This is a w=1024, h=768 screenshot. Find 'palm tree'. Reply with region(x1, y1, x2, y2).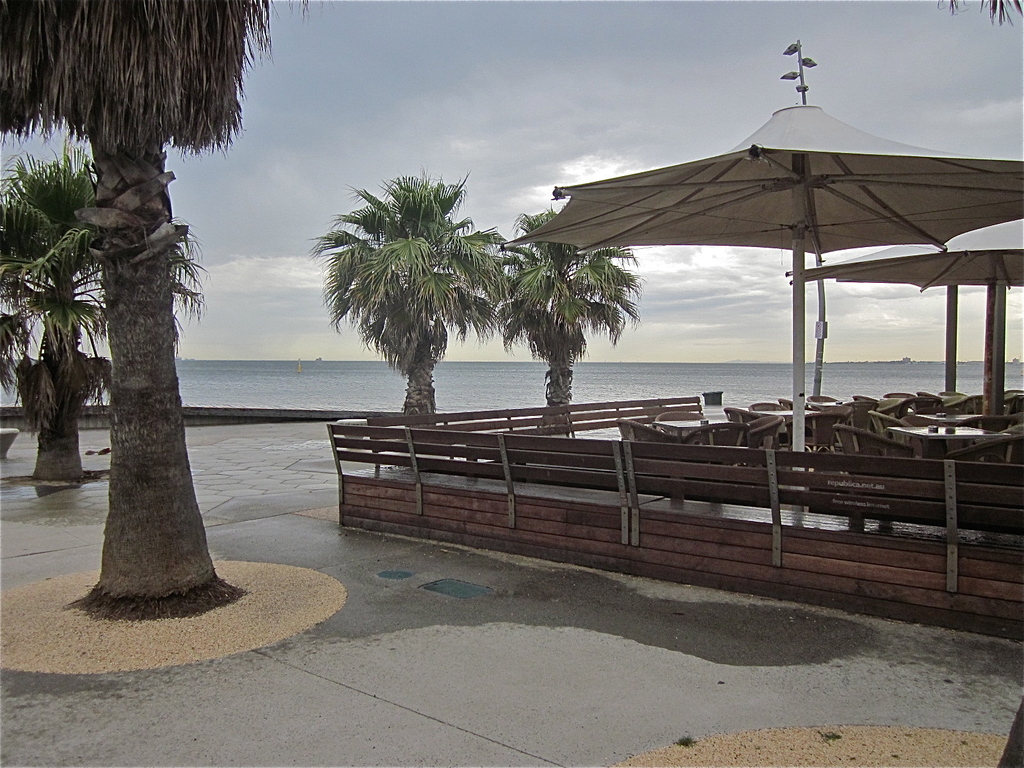
region(326, 176, 486, 422).
